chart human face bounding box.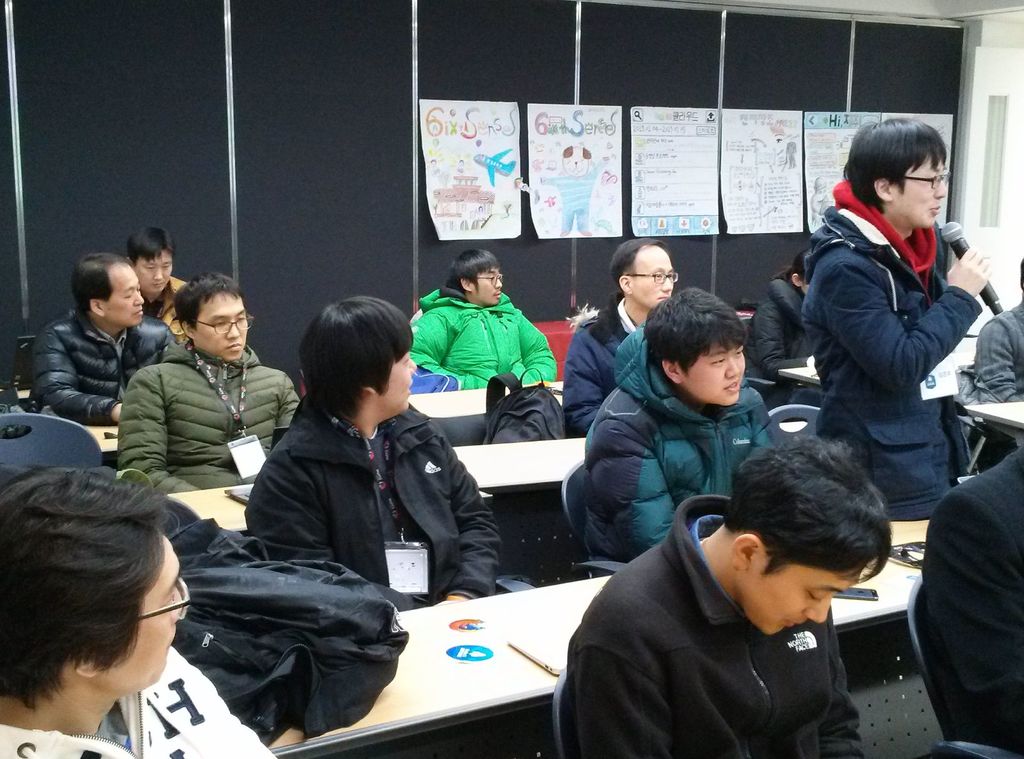
Charted: region(102, 260, 143, 326).
